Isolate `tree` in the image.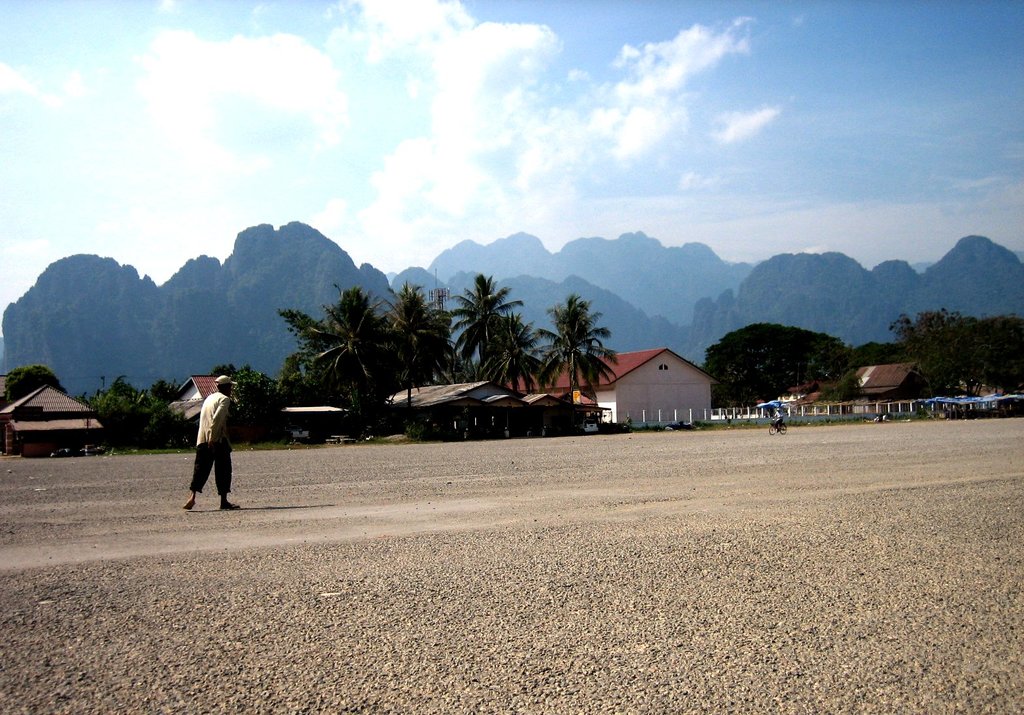
Isolated region: detection(480, 310, 551, 410).
